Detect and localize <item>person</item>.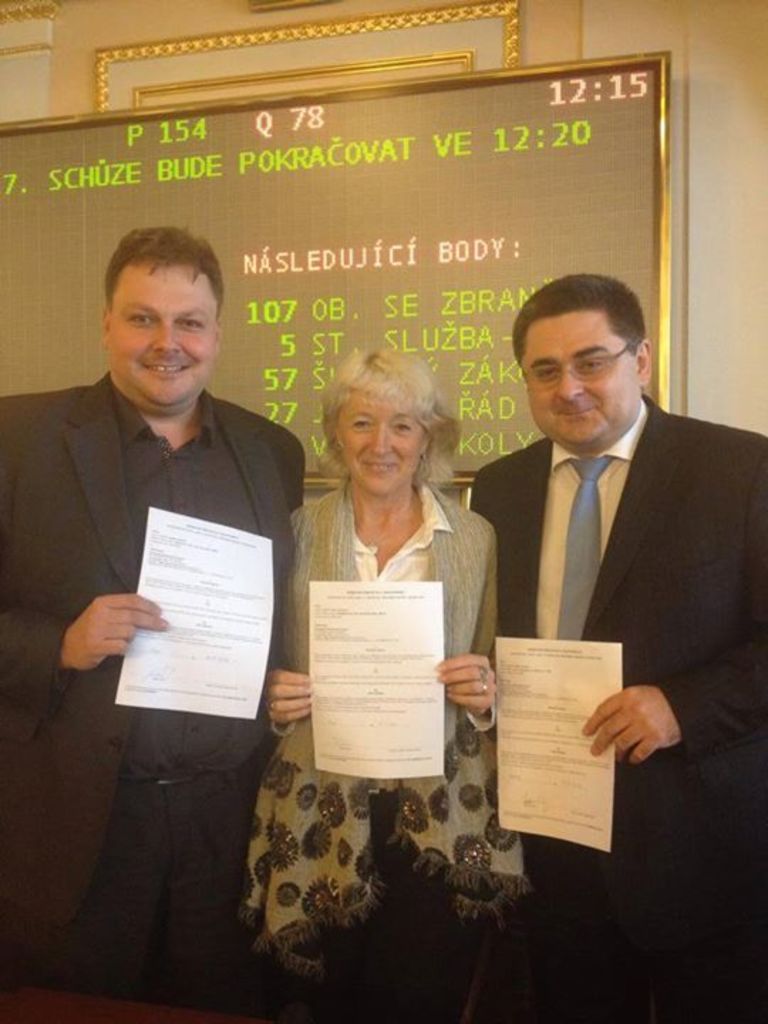
Localized at box(0, 216, 302, 1023).
